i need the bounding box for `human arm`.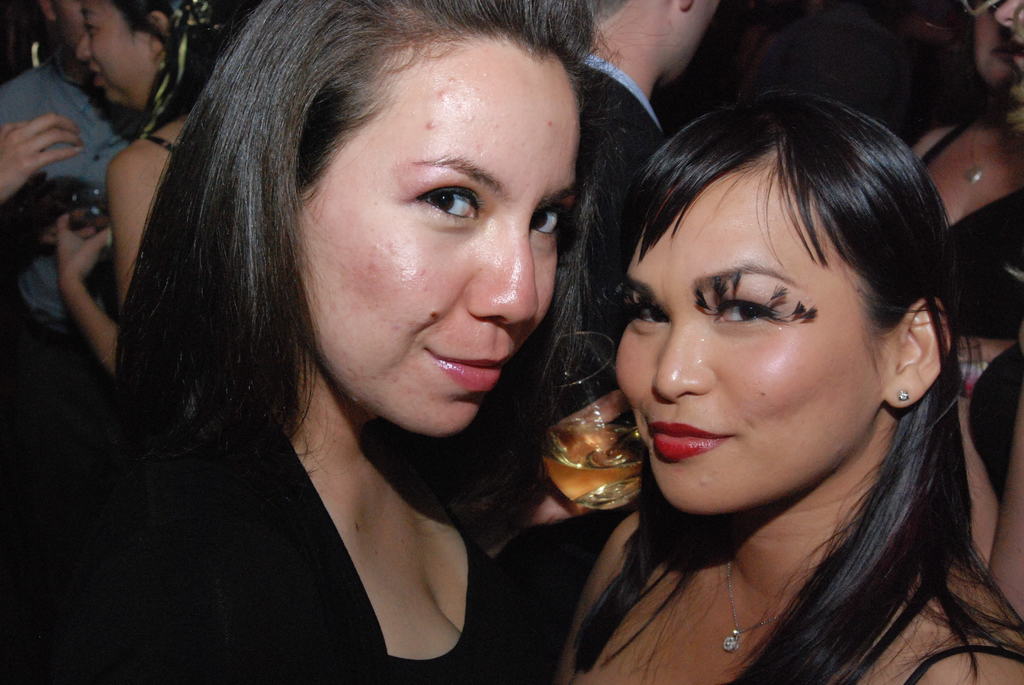
Here it is: [left=0, top=105, right=90, bottom=214].
